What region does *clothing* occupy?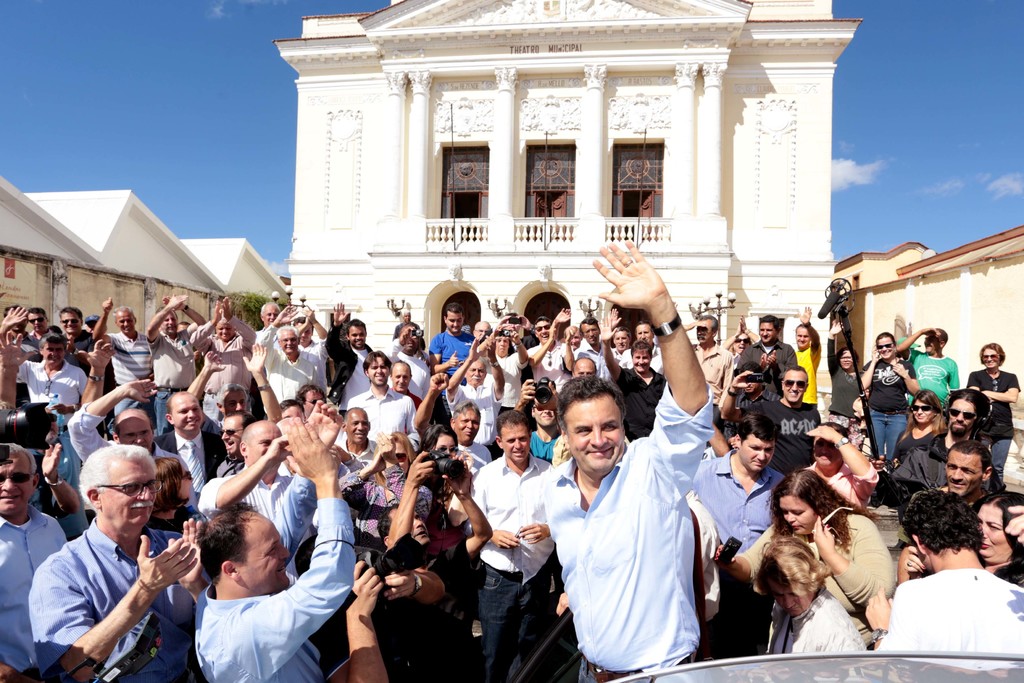
(343,388,417,454).
